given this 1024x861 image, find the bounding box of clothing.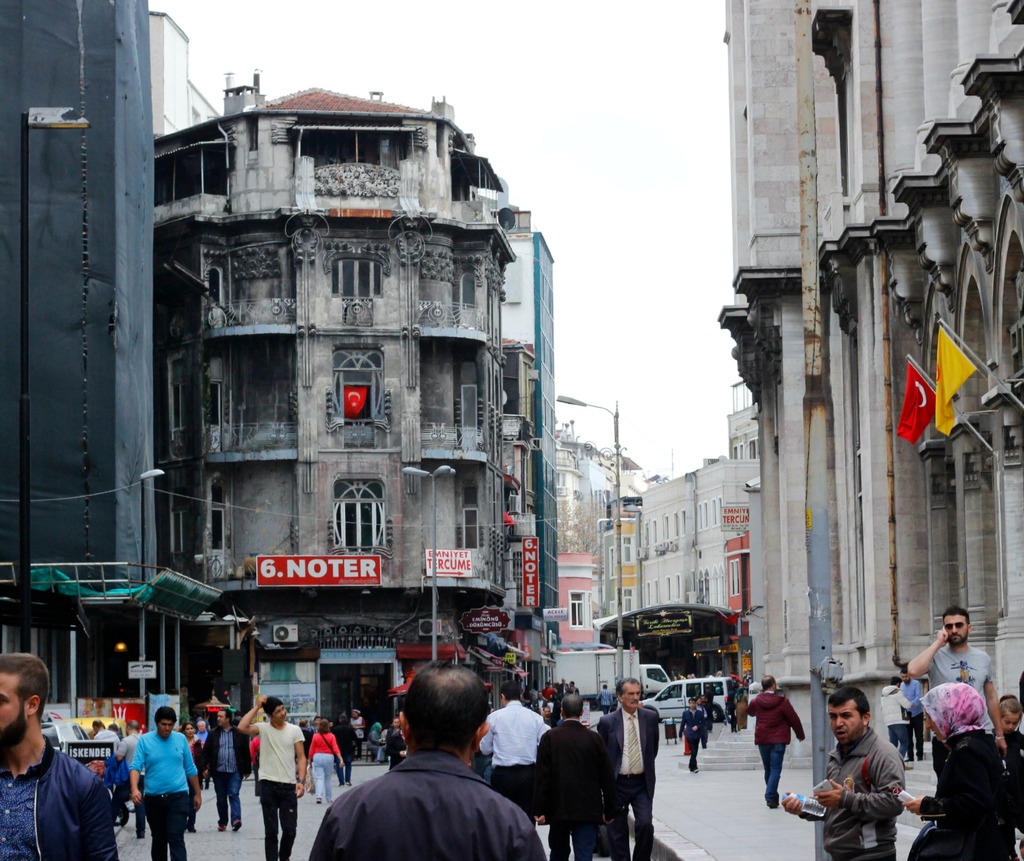
(697, 694, 720, 745).
